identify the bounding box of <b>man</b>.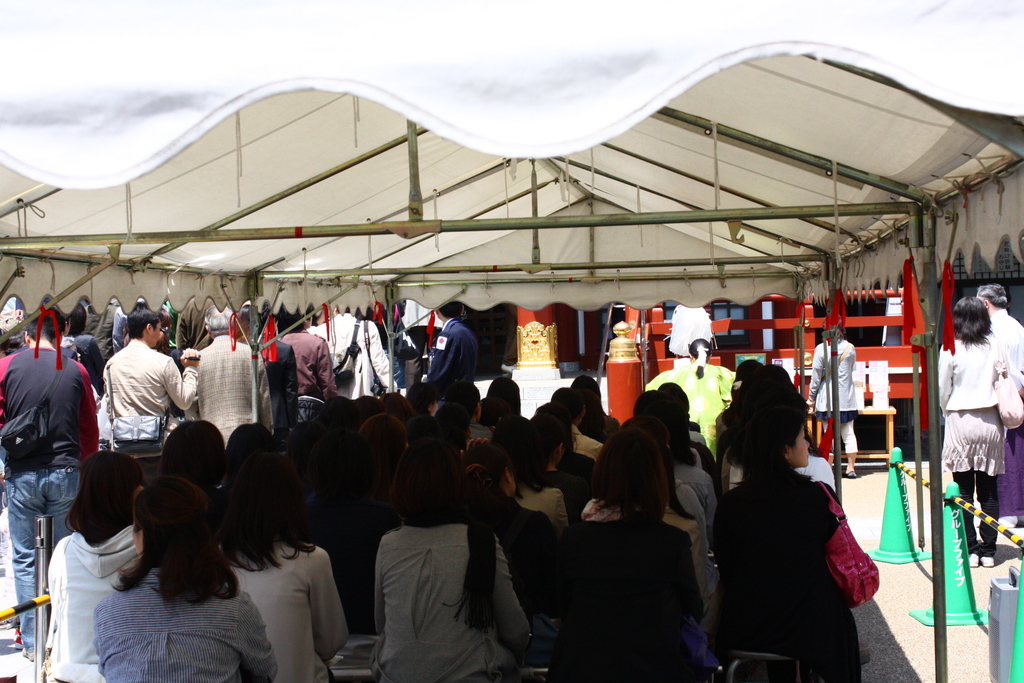
[x1=311, y1=308, x2=397, y2=399].
